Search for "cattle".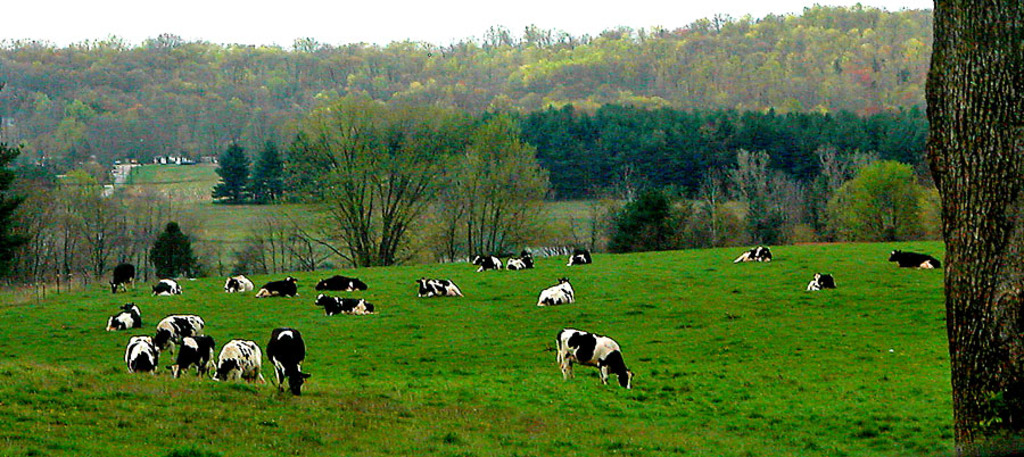
Found at {"x1": 220, "y1": 277, "x2": 264, "y2": 291}.
